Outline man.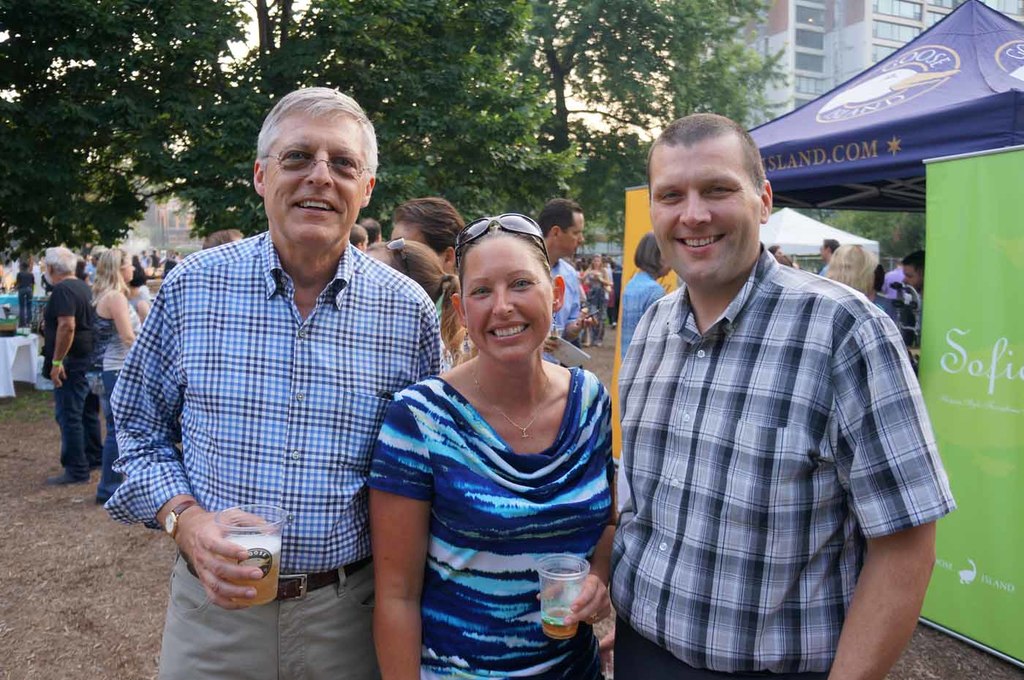
Outline: 107 87 445 662.
